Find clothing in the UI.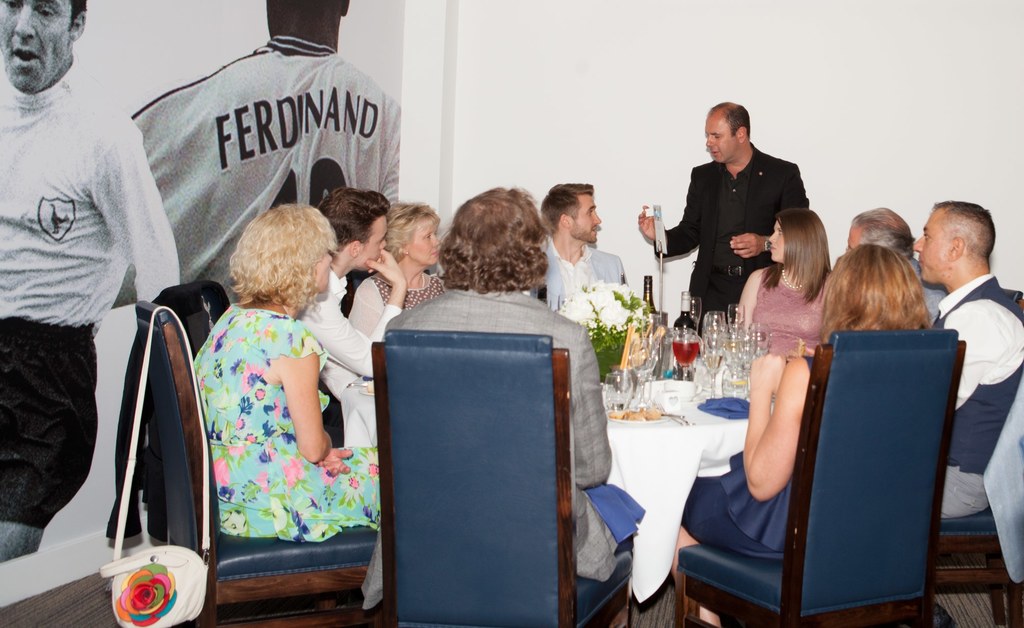
UI element at bbox=(301, 269, 397, 446).
